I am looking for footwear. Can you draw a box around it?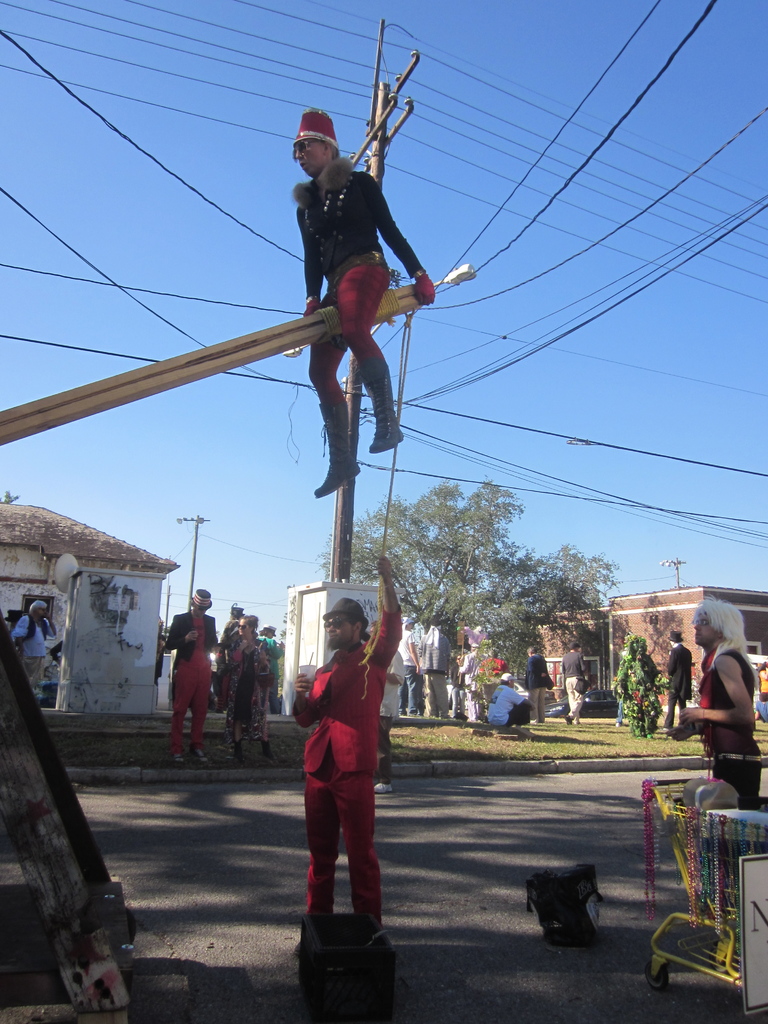
Sure, the bounding box is {"x1": 297, "y1": 916, "x2": 318, "y2": 960}.
